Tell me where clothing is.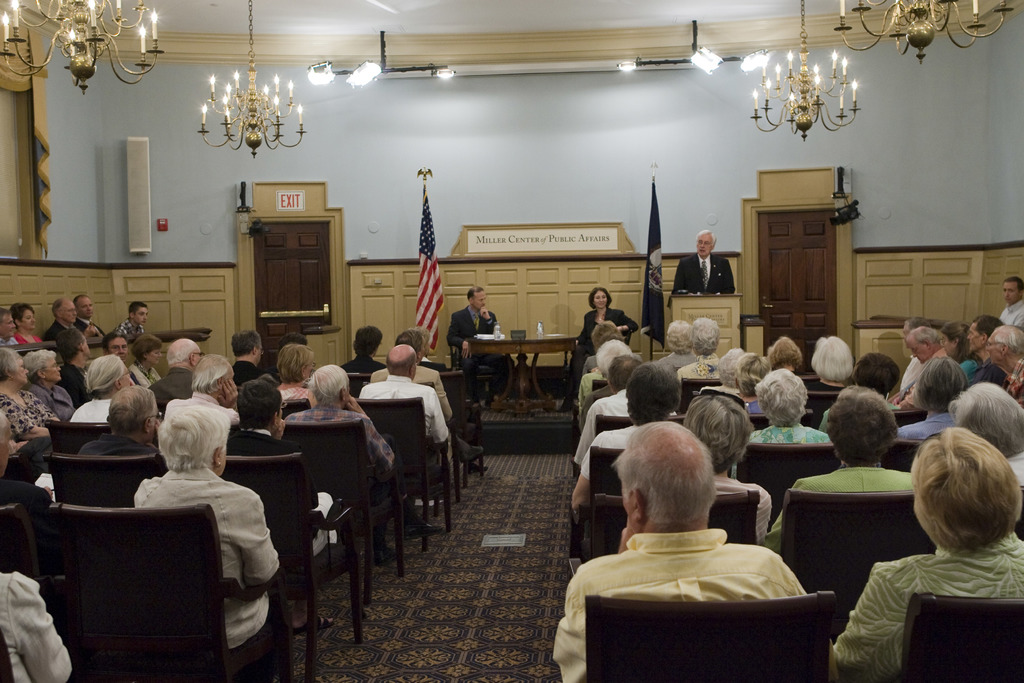
clothing is at select_region(134, 465, 287, 645).
